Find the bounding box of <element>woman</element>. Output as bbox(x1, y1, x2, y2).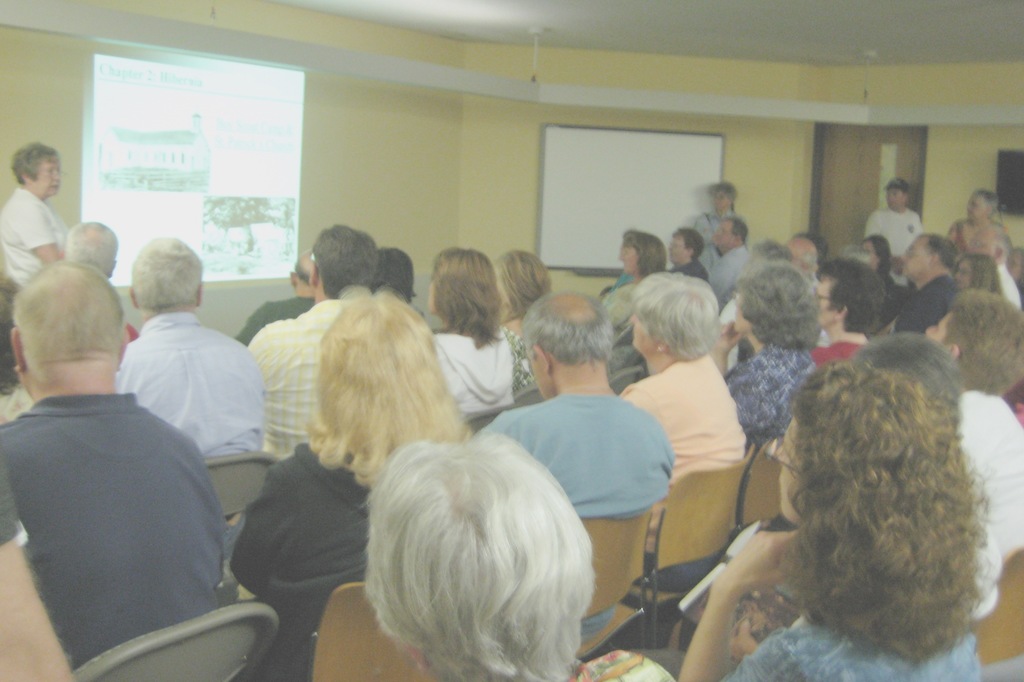
bbox(228, 289, 480, 681).
